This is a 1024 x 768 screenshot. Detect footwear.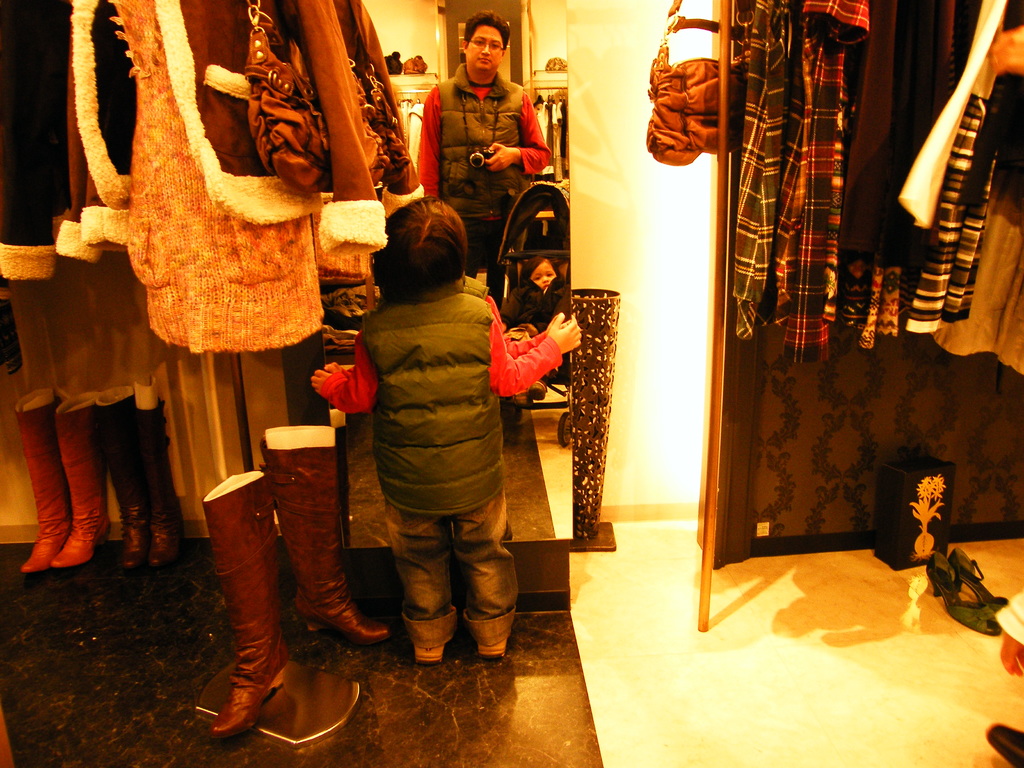
BBox(92, 380, 138, 576).
